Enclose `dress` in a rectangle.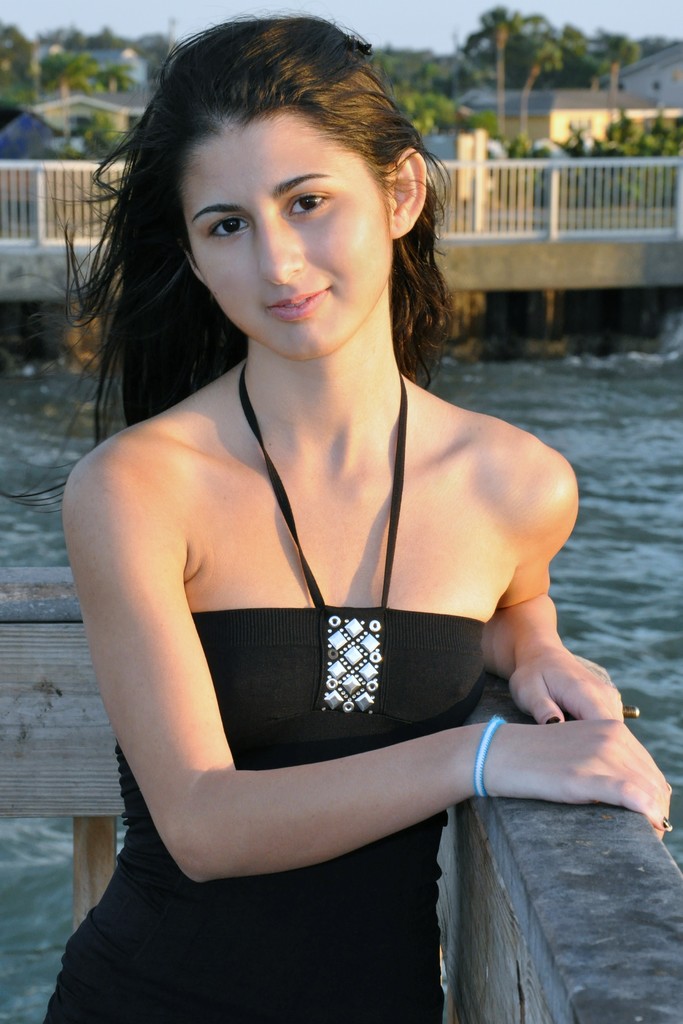
rect(45, 365, 486, 1023).
